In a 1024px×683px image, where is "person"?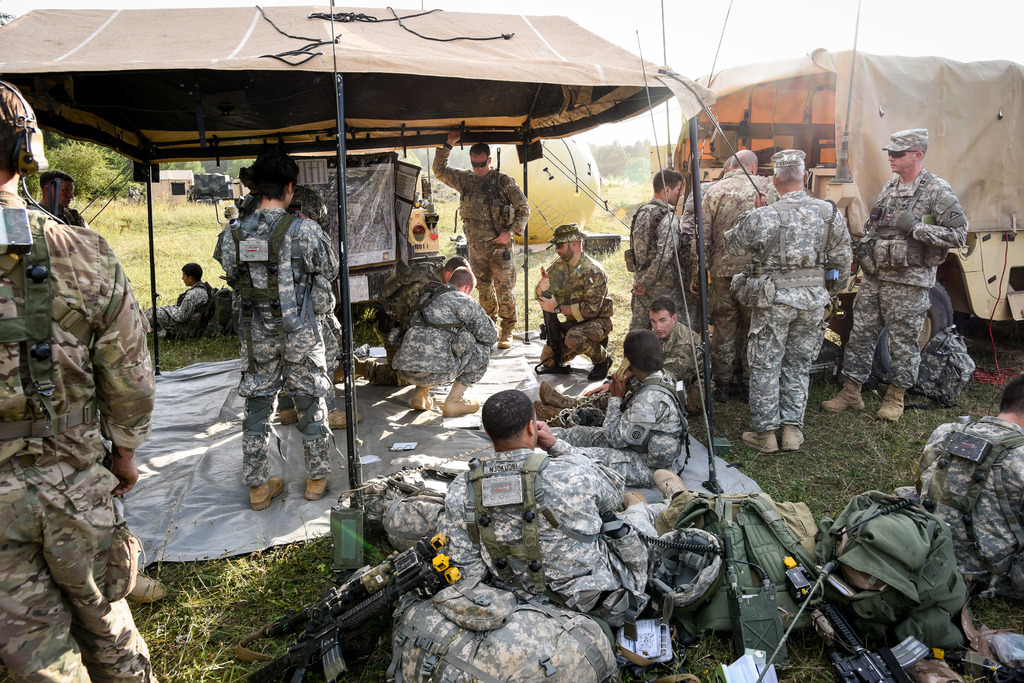
left=861, top=115, right=967, bottom=442.
